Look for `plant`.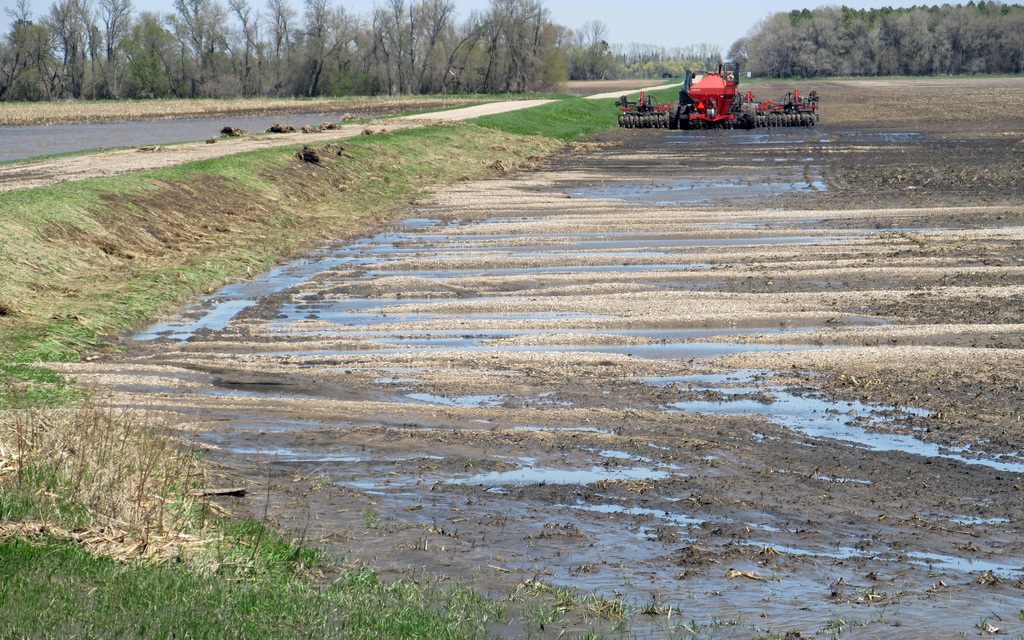
Found: {"left": 639, "top": 591, "right": 675, "bottom": 615}.
